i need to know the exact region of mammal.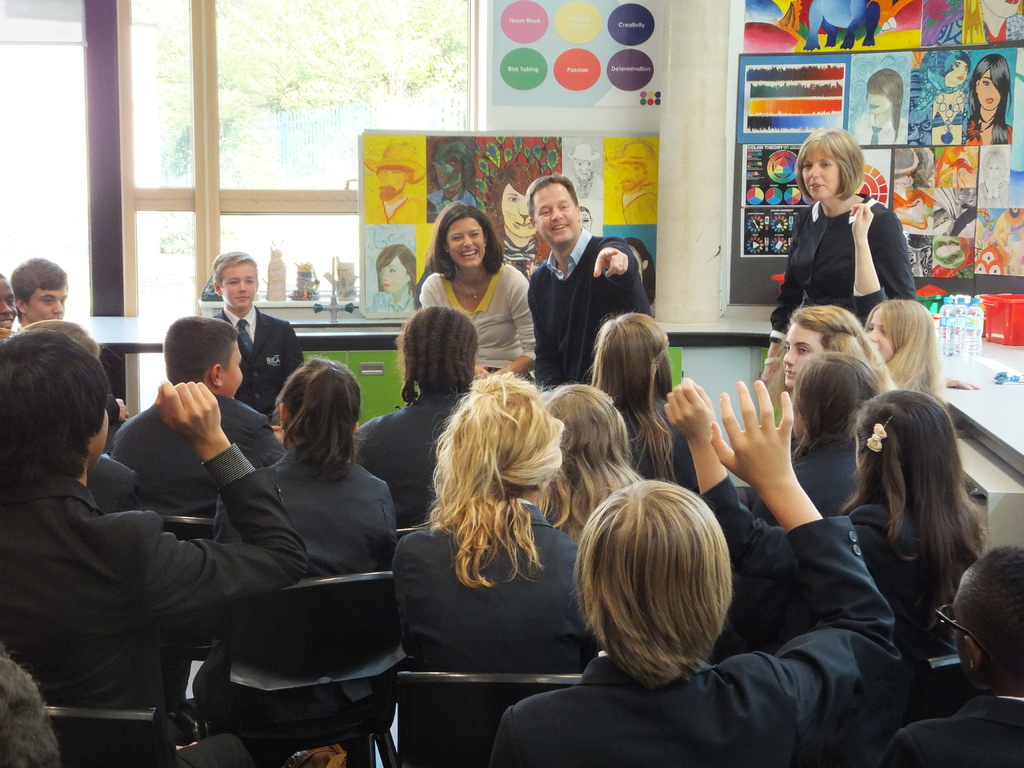
Region: [left=210, top=253, right=309, bottom=417].
